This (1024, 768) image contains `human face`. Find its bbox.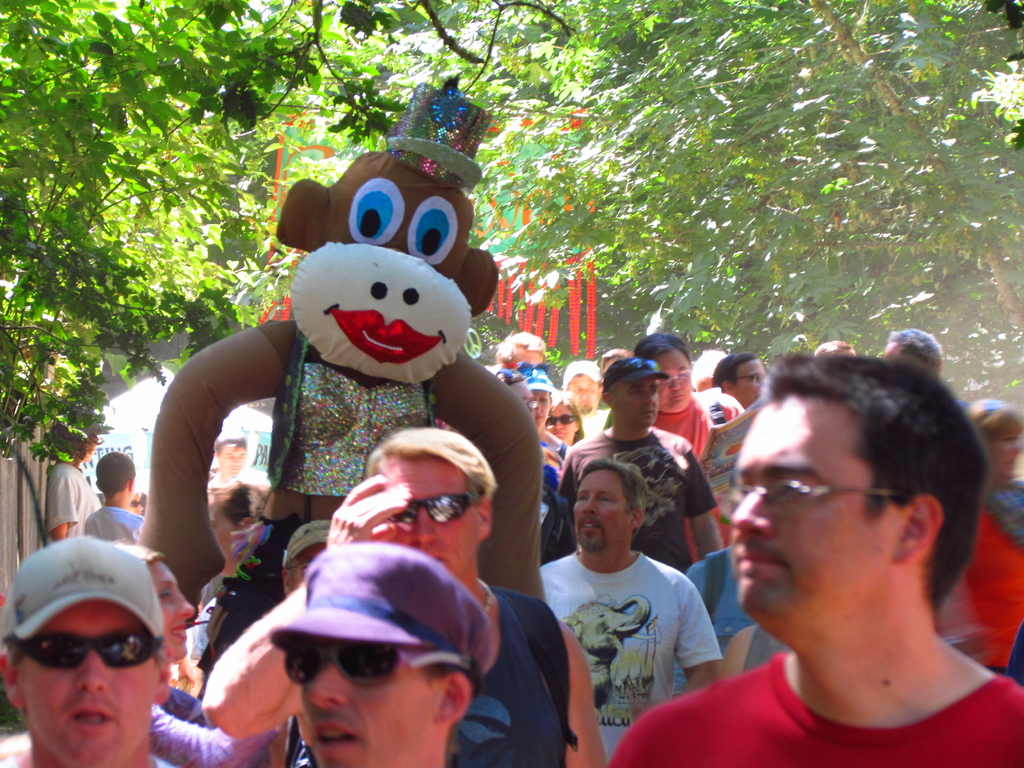
<box>568,373,600,417</box>.
